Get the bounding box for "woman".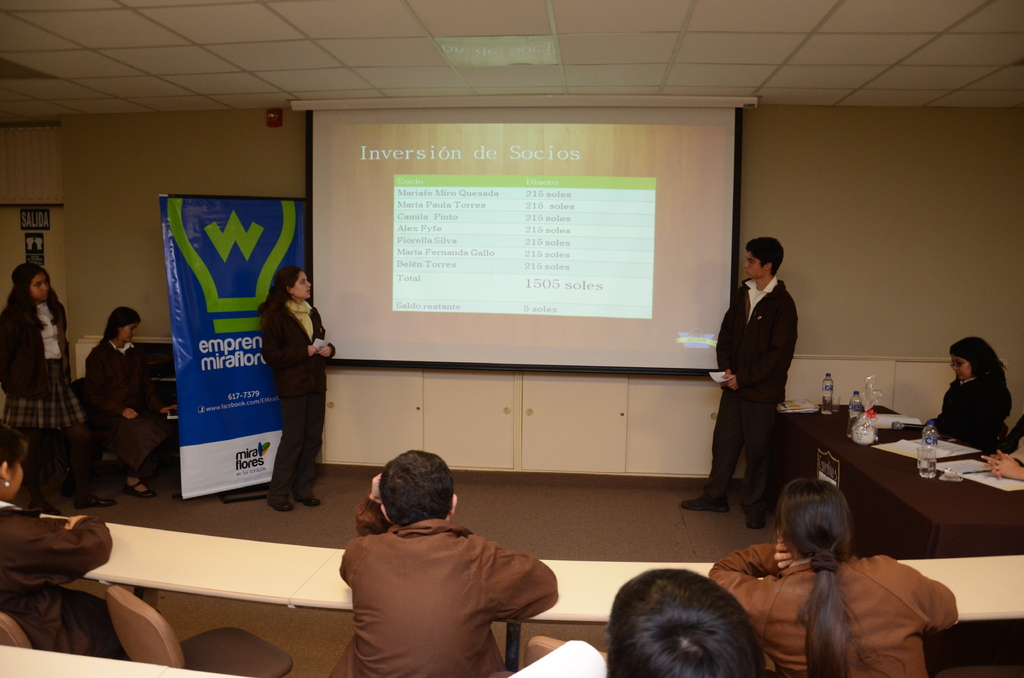
82/305/172/499.
